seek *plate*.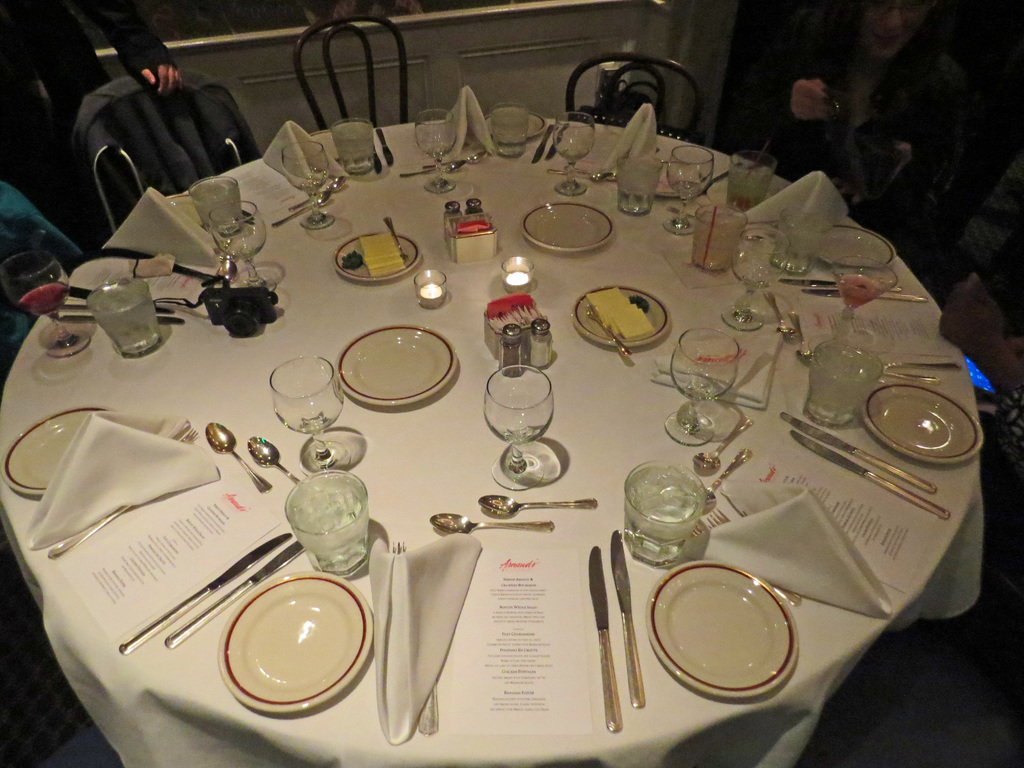
[x1=812, y1=225, x2=902, y2=285].
